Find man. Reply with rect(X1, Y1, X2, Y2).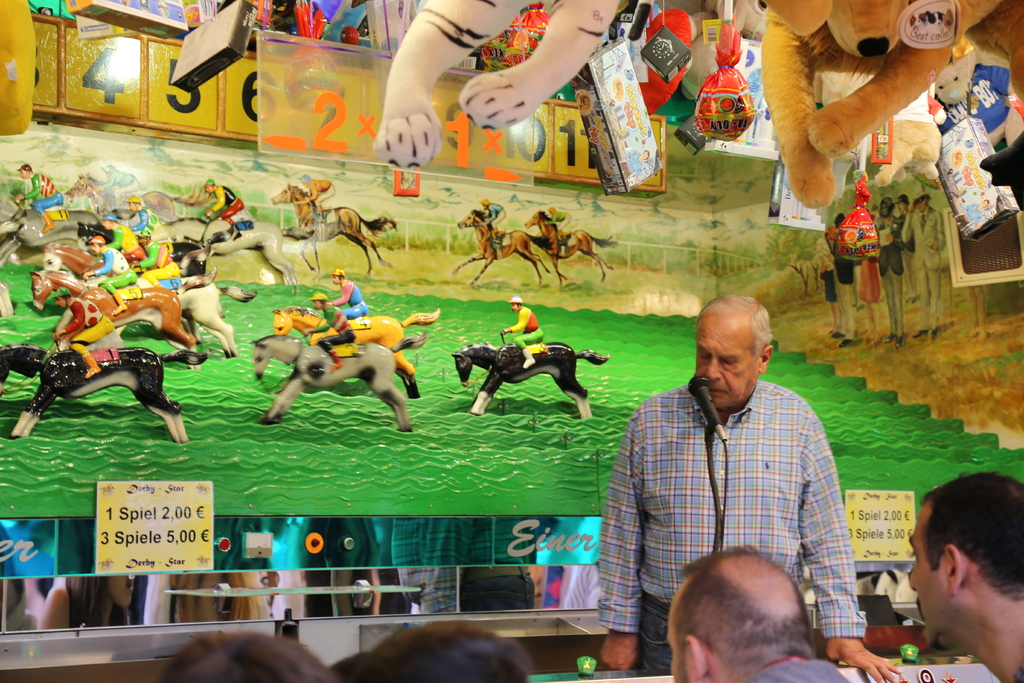
rect(139, 228, 180, 287).
